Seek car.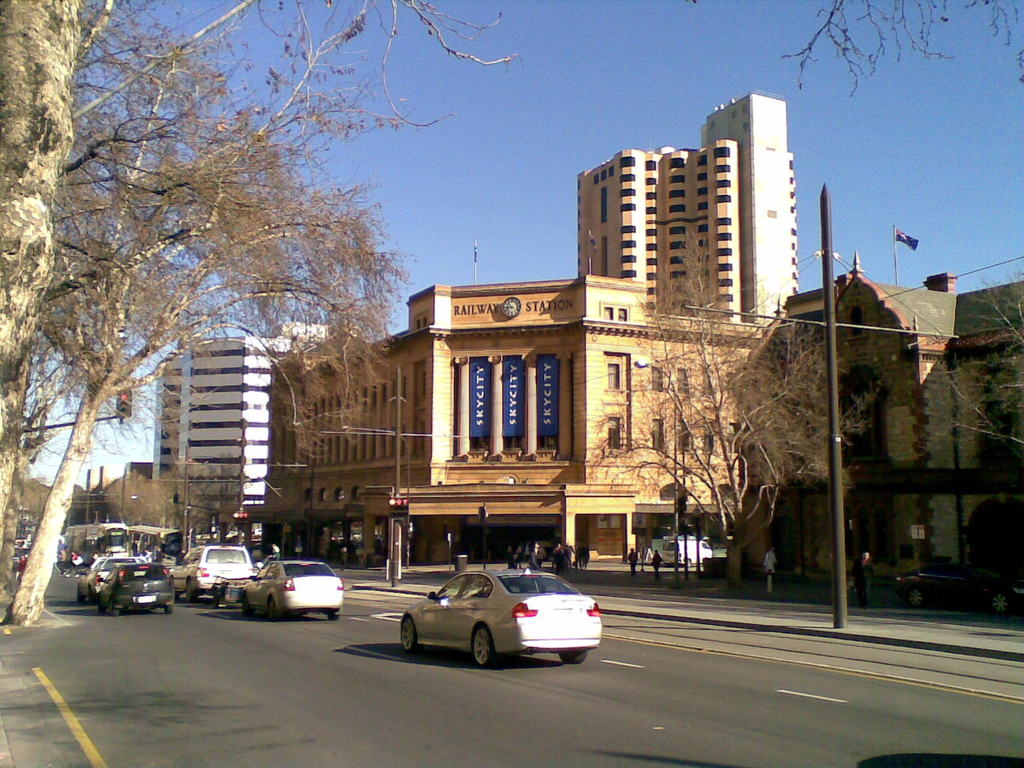
[103,563,172,616].
